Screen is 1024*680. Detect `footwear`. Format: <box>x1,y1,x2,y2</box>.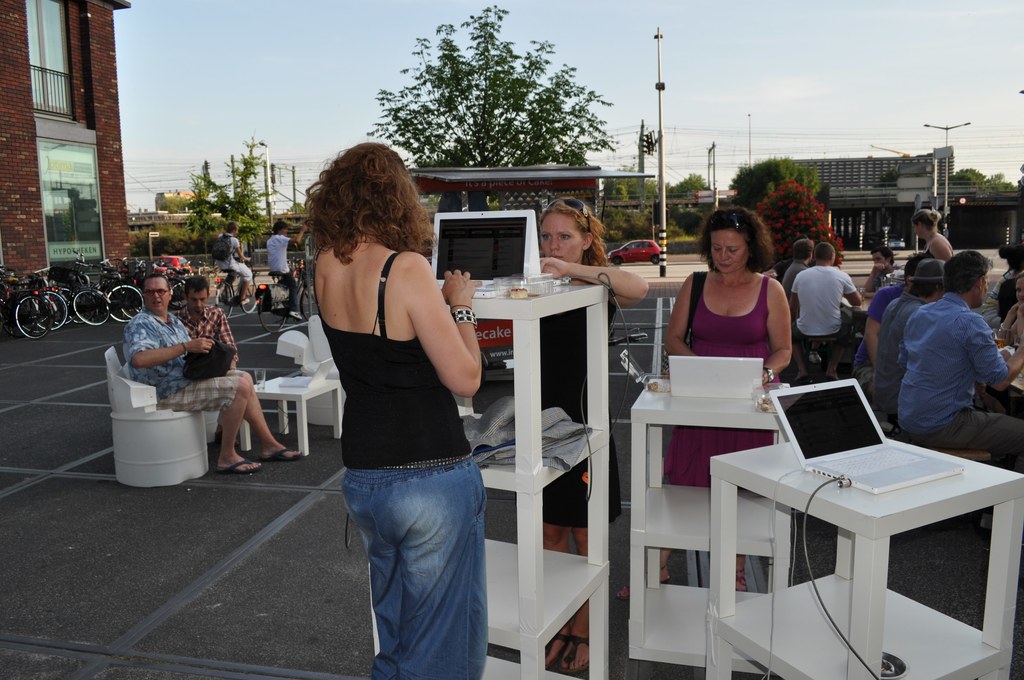
<box>243,301,250,305</box>.
